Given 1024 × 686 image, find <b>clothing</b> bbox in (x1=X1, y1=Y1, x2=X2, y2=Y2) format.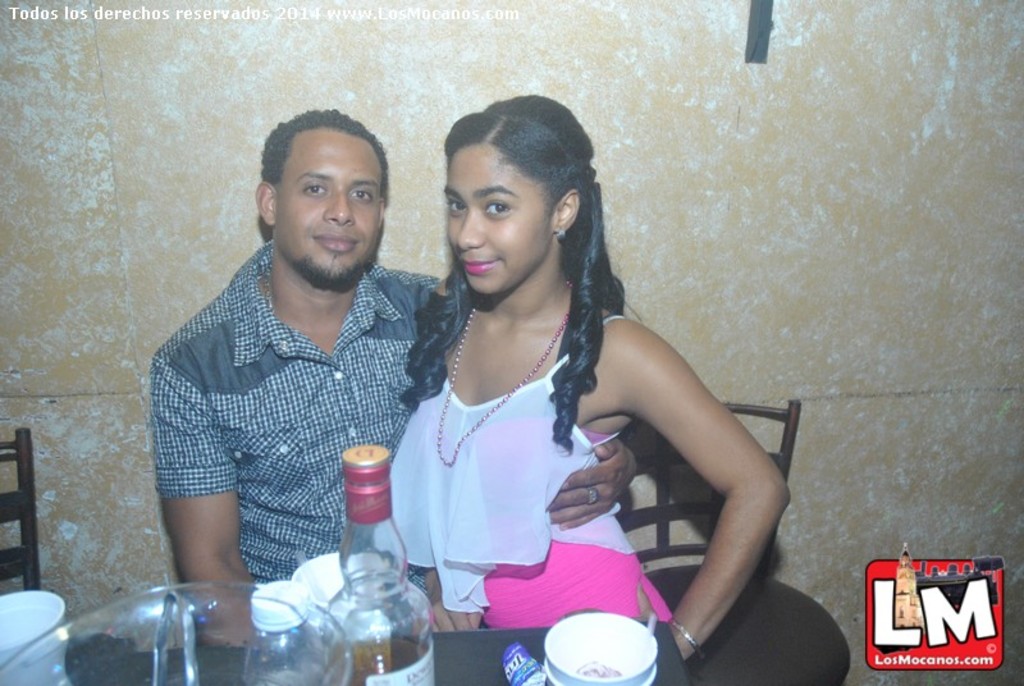
(x1=374, y1=316, x2=673, y2=627).
